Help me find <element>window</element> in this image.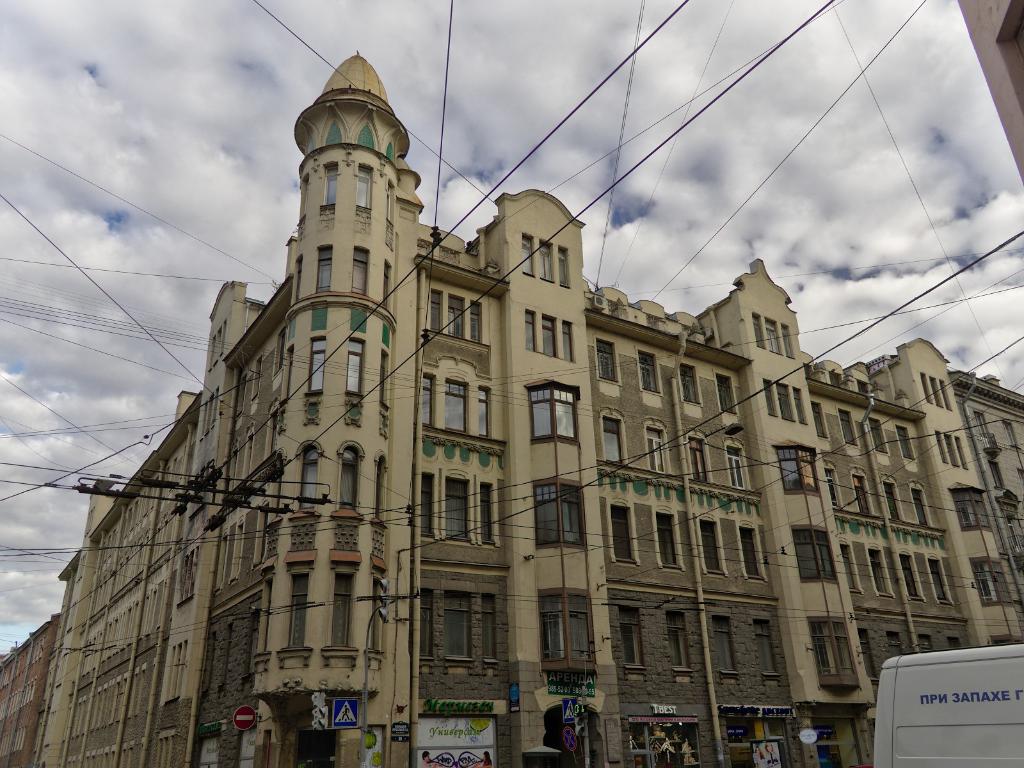
Found it: detection(935, 428, 949, 465).
